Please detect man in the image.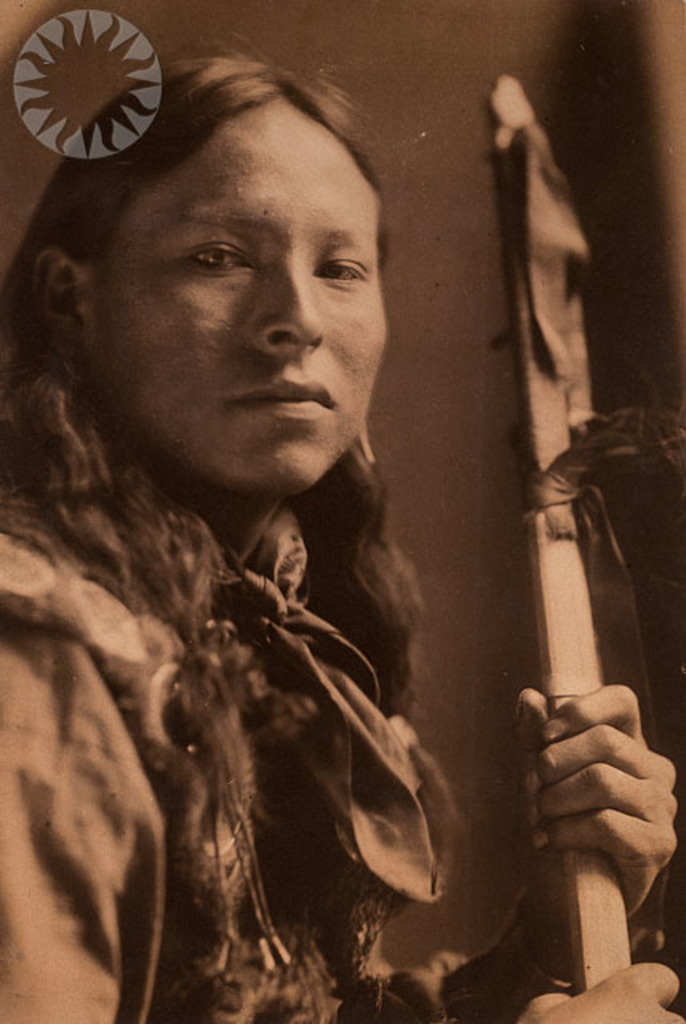
rect(0, 51, 684, 1022).
